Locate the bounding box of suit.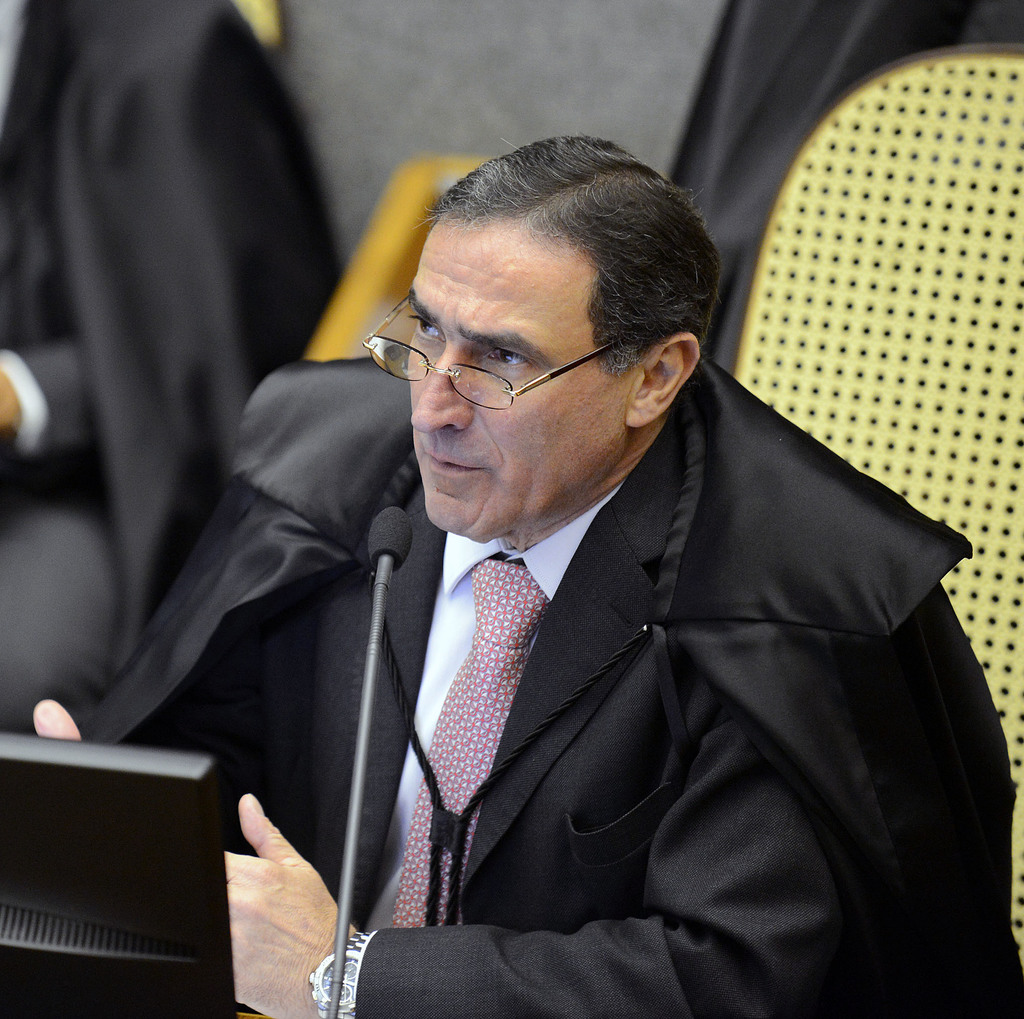
Bounding box: <bbox>214, 317, 959, 1003</bbox>.
